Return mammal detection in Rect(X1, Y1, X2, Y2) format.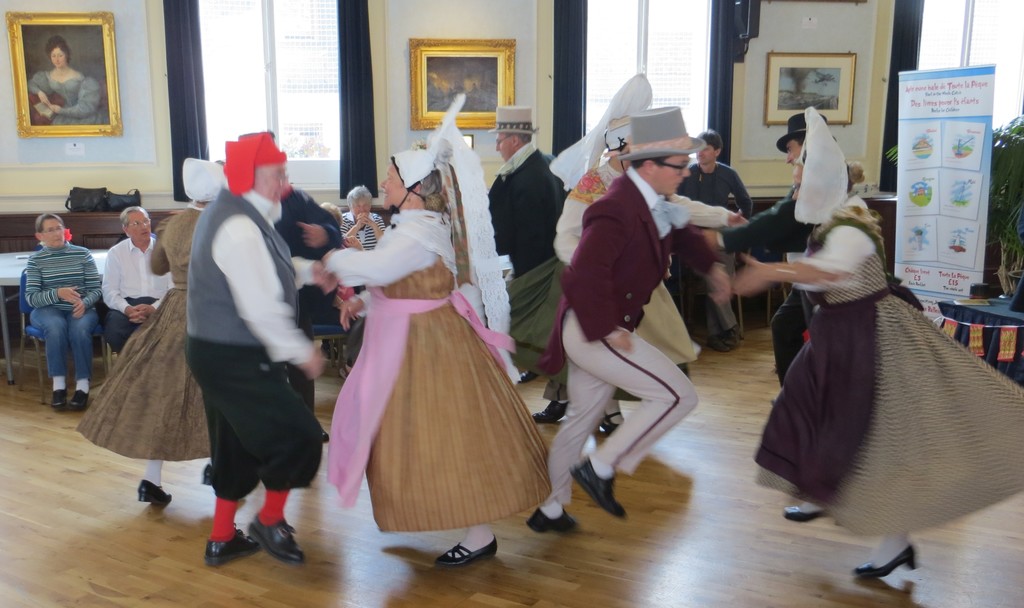
Rect(73, 157, 229, 503).
